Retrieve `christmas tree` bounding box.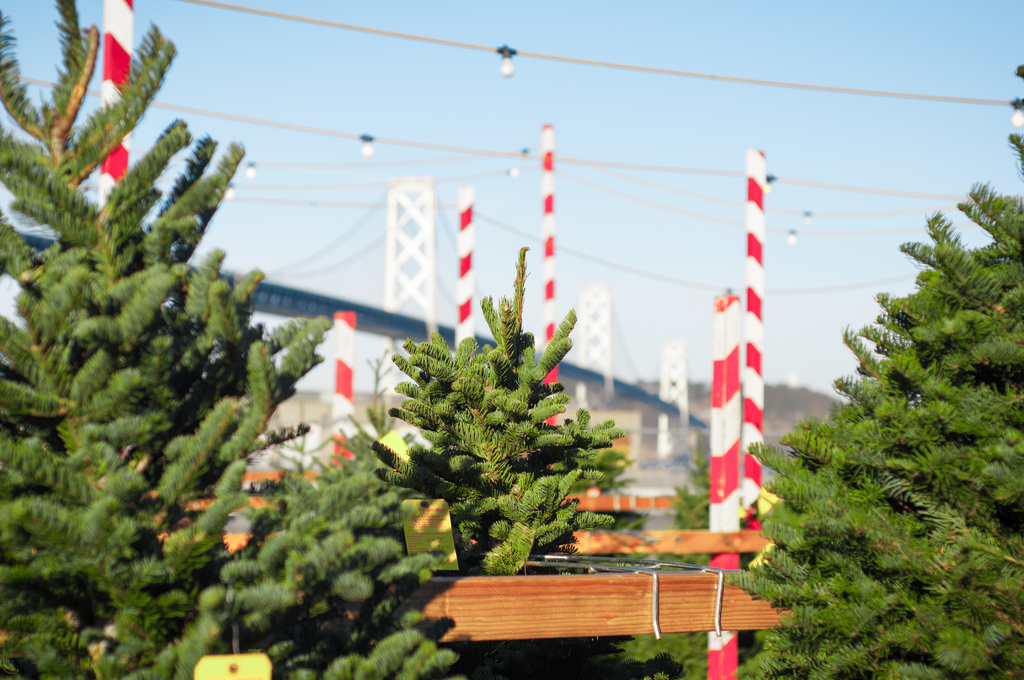
Bounding box: (371,270,636,592).
